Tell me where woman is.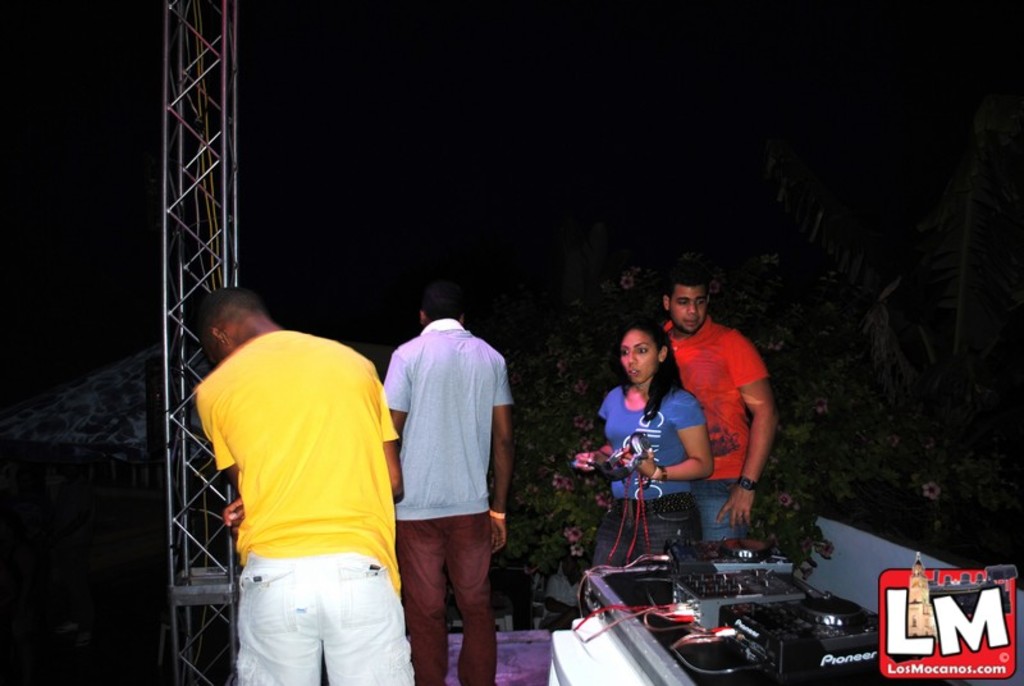
woman is at bbox=(563, 325, 762, 622).
